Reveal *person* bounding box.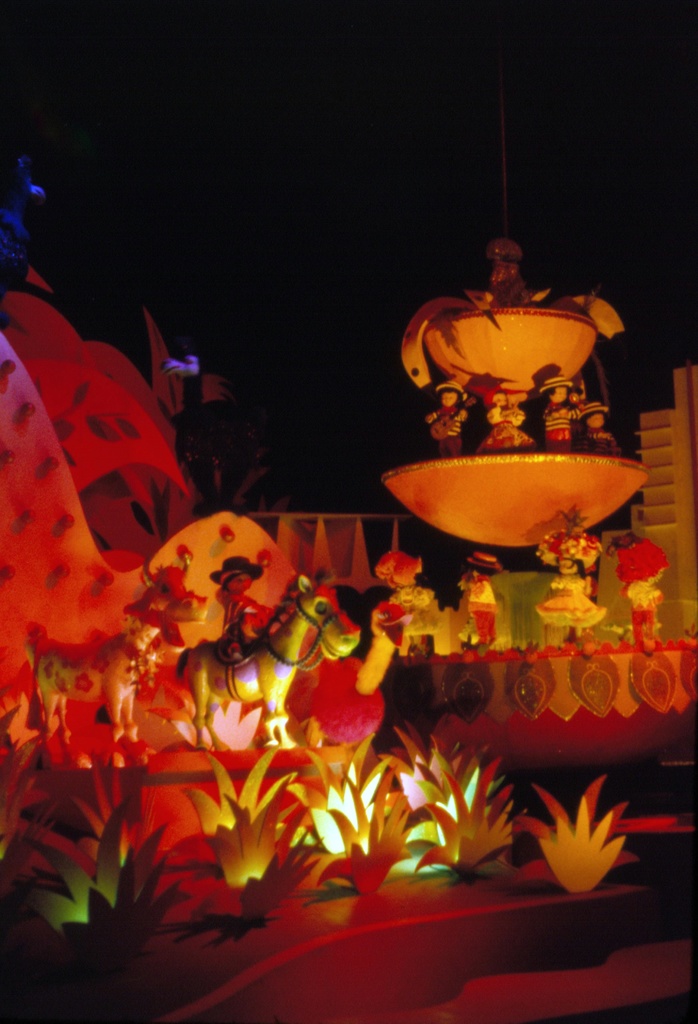
Revealed: region(616, 538, 677, 648).
